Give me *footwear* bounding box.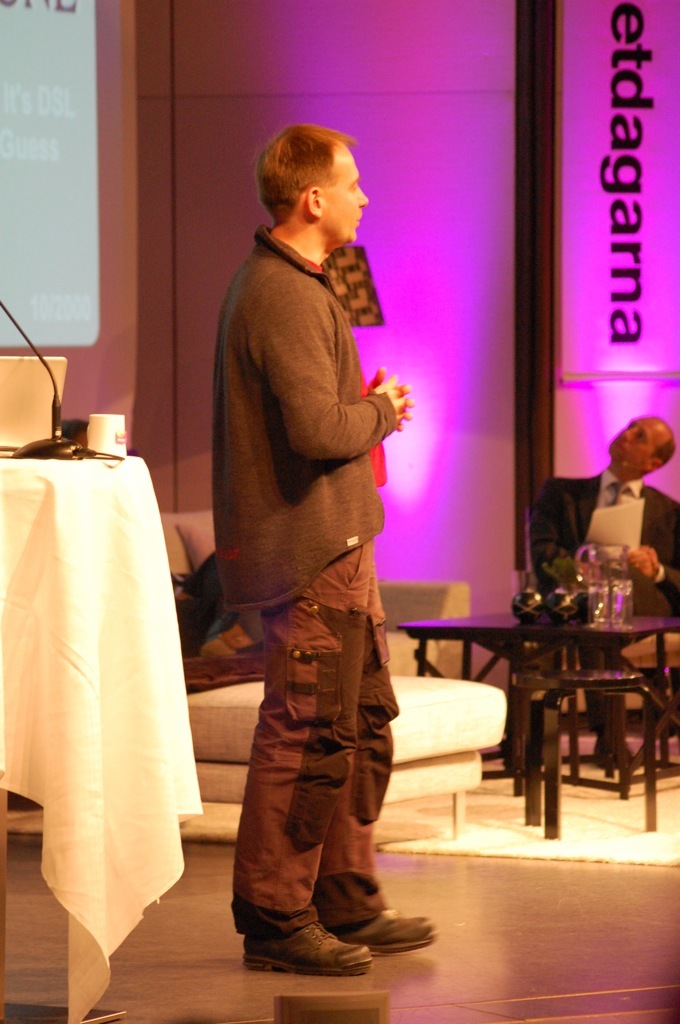
left=241, top=920, right=384, bottom=978.
